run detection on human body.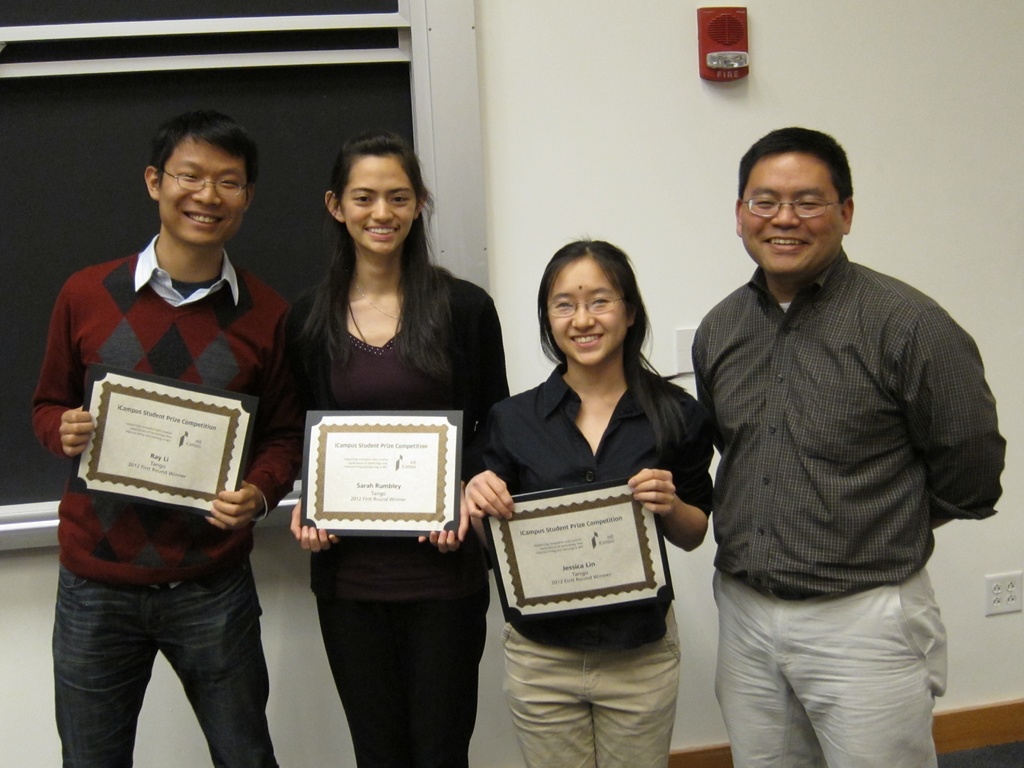
Result: l=465, t=233, r=714, b=767.
